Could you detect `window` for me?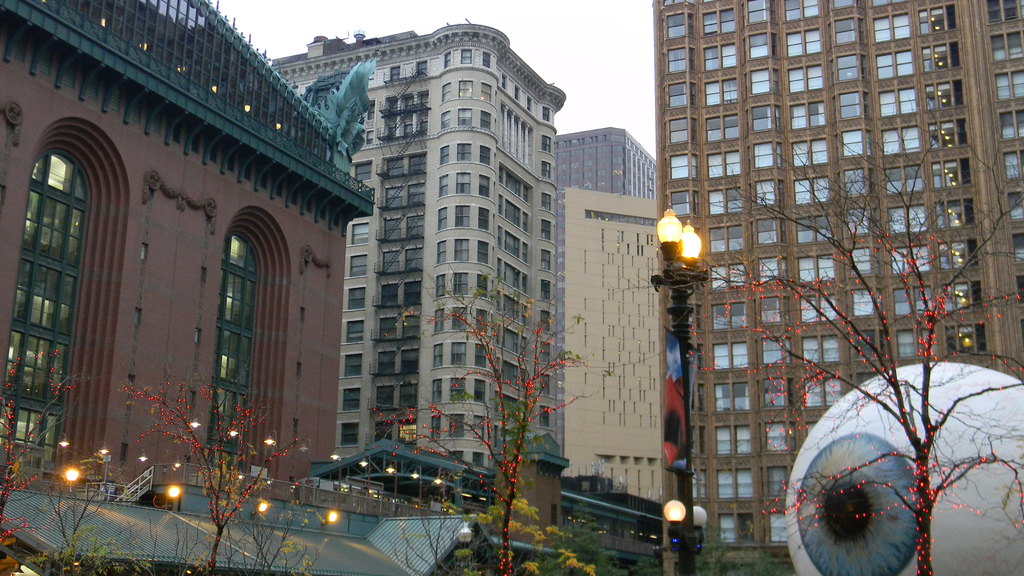
Detection result: 691 468 698 498.
